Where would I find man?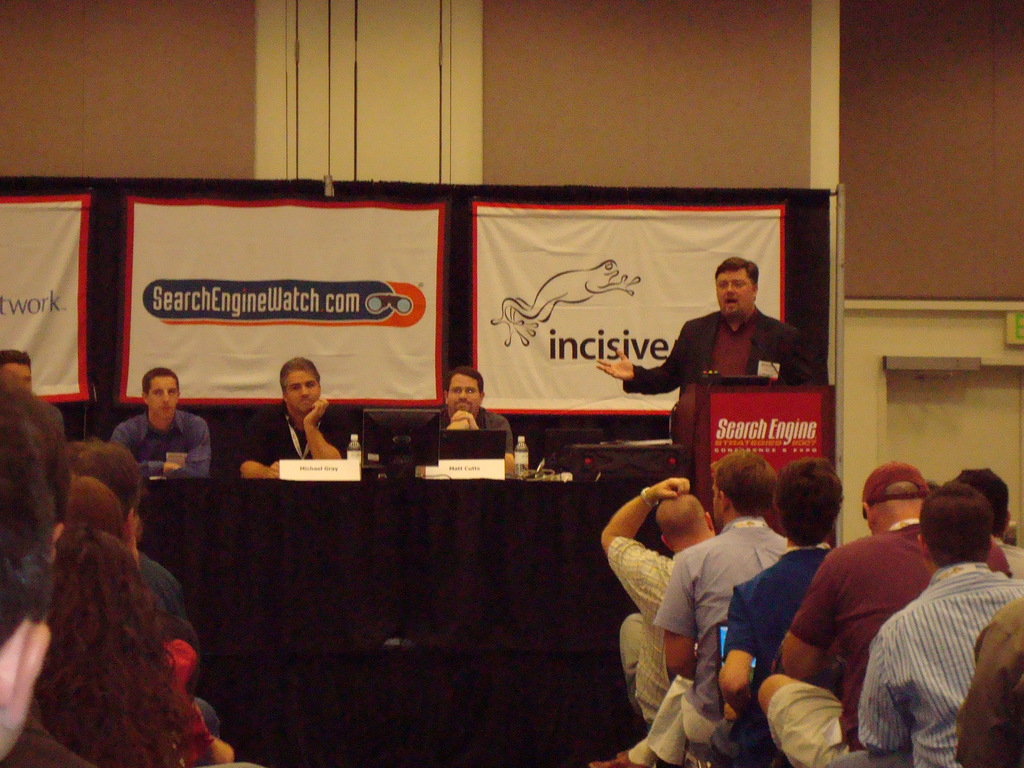
At 63,440,221,737.
